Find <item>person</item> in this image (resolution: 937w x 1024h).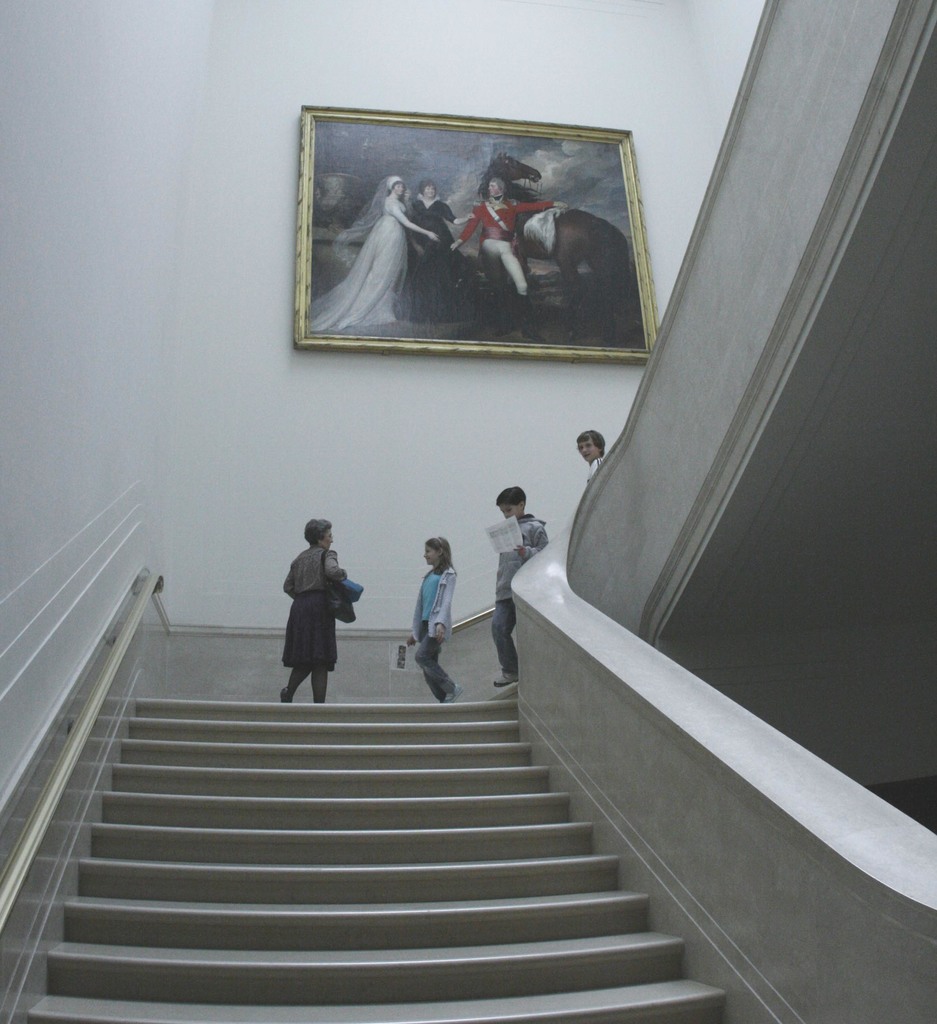
405, 175, 454, 322.
